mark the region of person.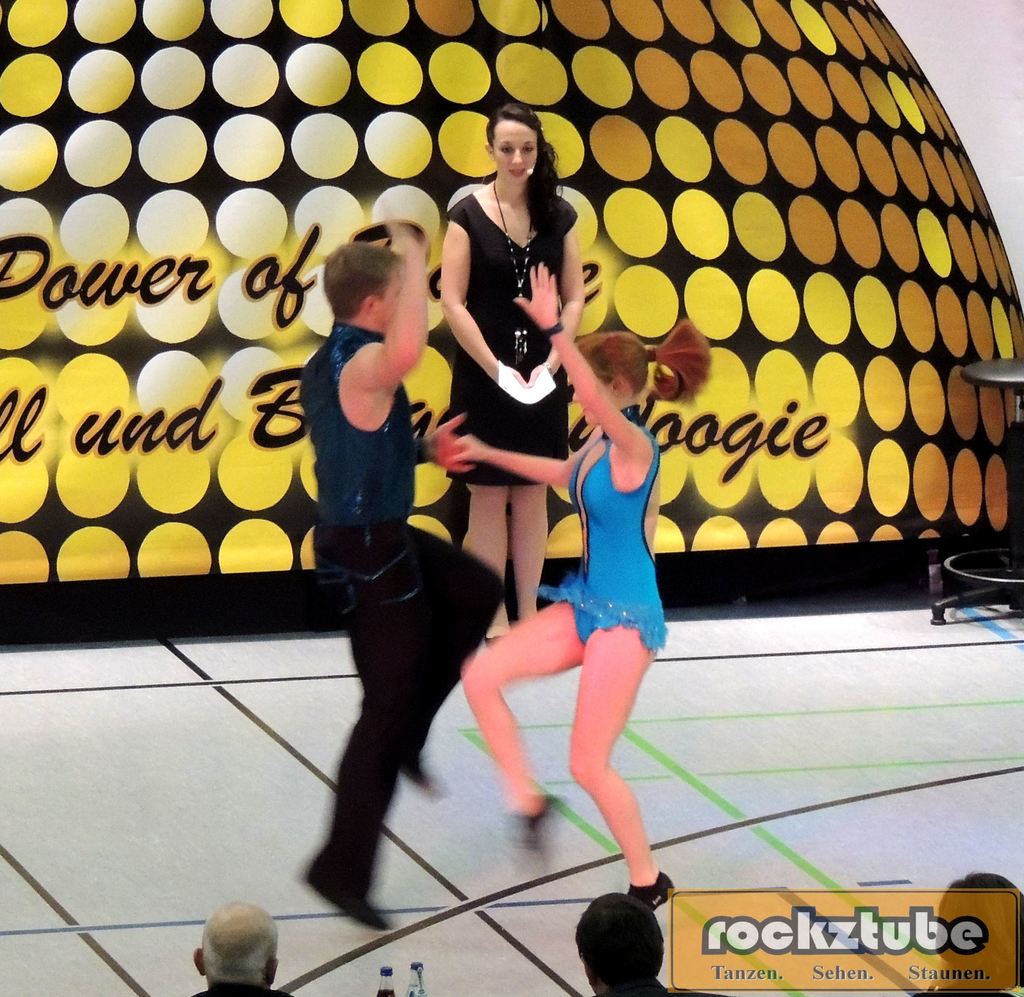
Region: 446,100,588,638.
